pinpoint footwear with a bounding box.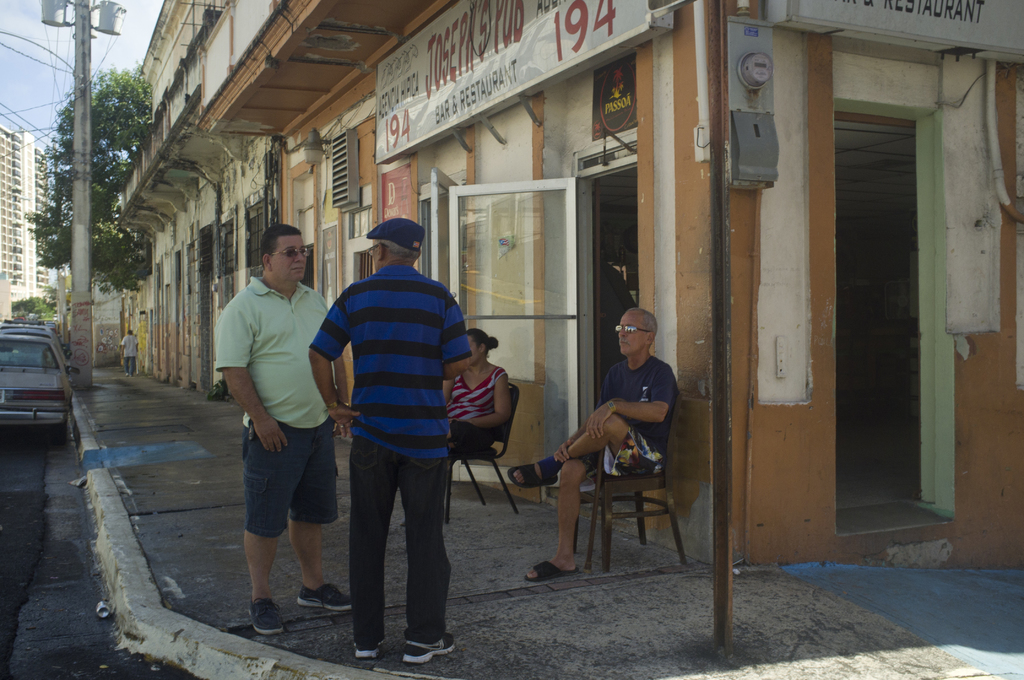
pyautogui.locateOnScreen(352, 636, 392, 665).
